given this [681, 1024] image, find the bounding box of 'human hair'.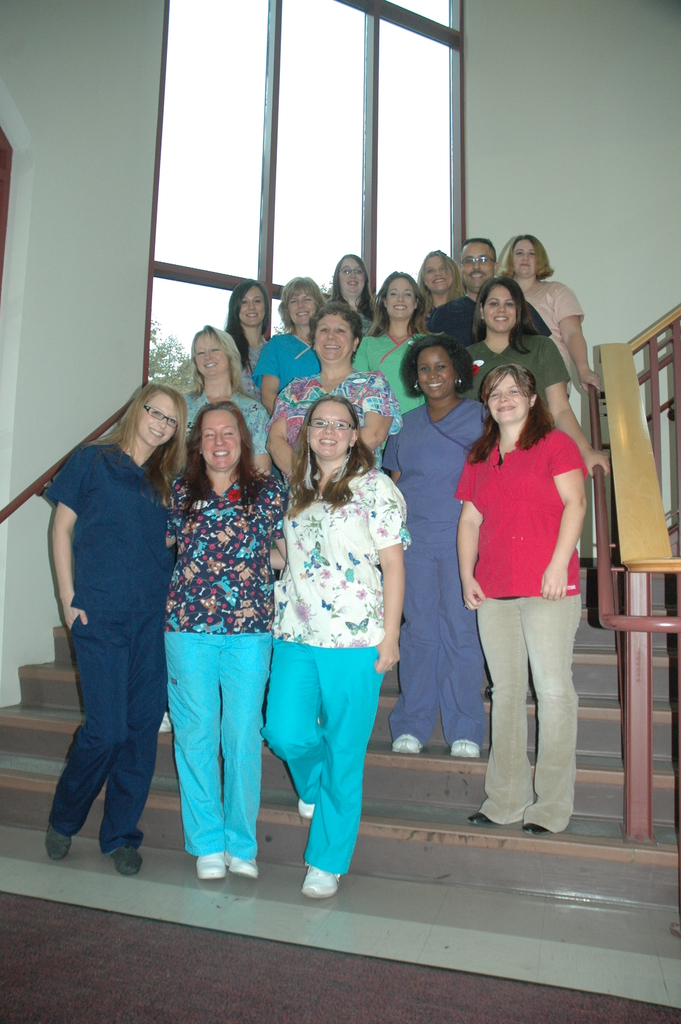
495,234,555,287.
